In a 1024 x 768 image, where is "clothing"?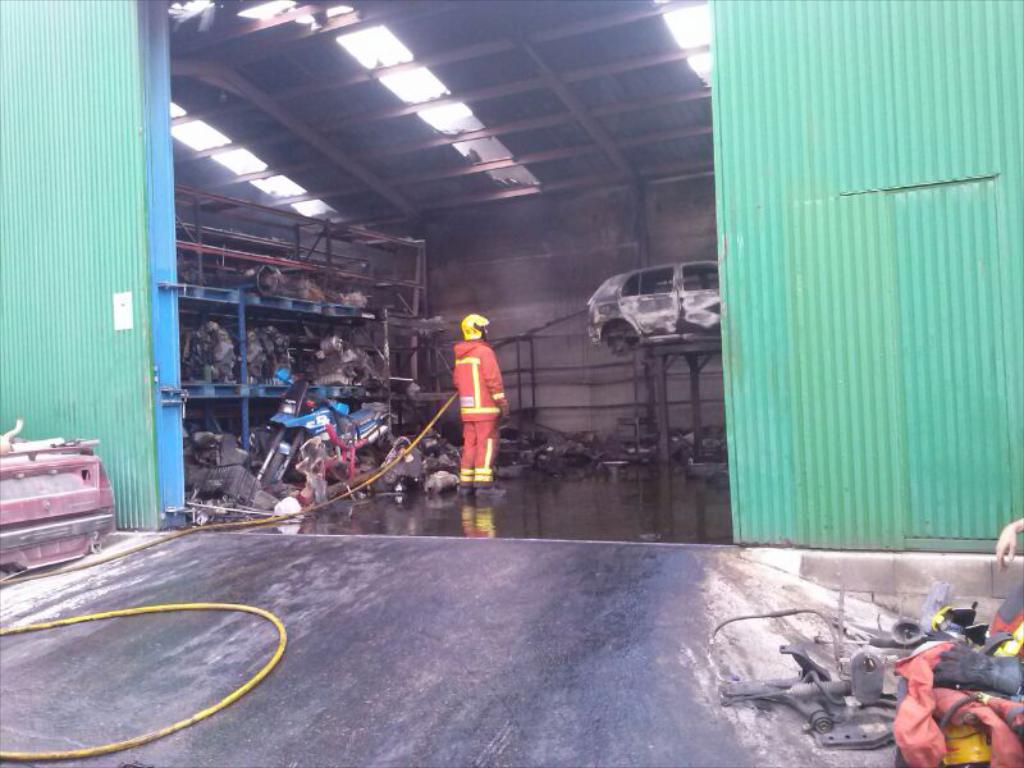
[x1=453, y1=339, x2=504, y2=483].
